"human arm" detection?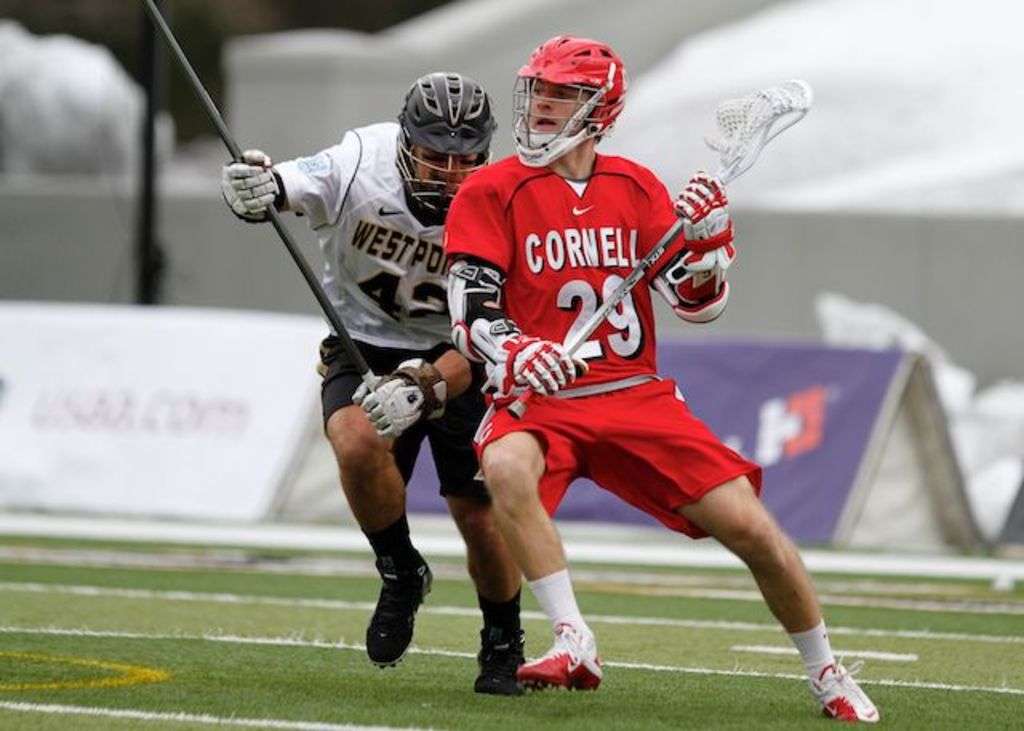
(x1=347, y1=344, x2=488, y2=443)
